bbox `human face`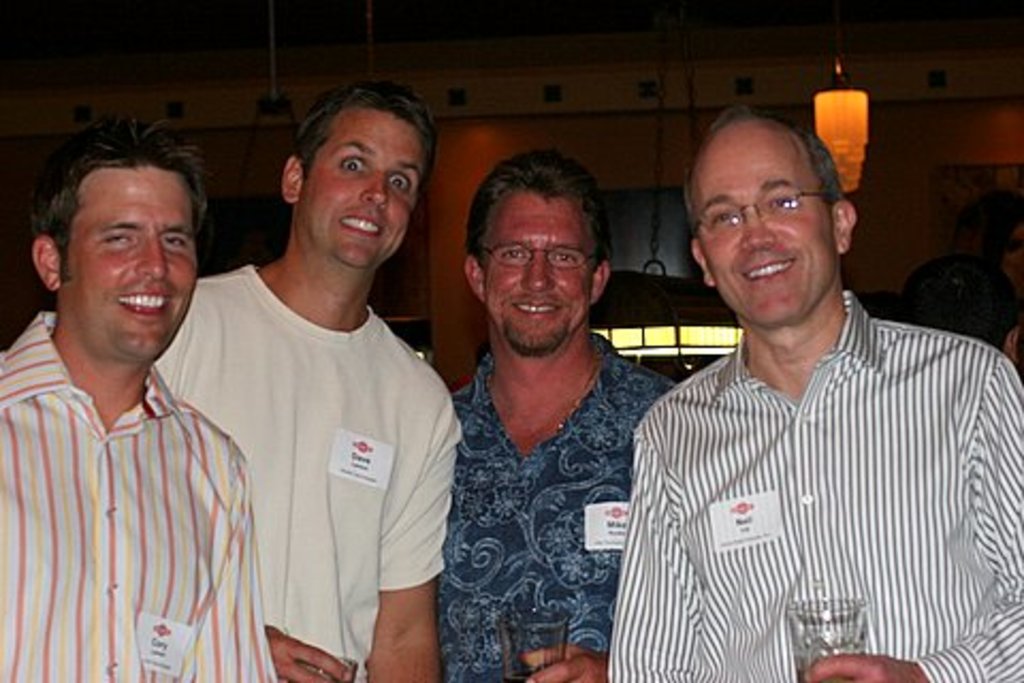
box(482, 181, 595, 356)
